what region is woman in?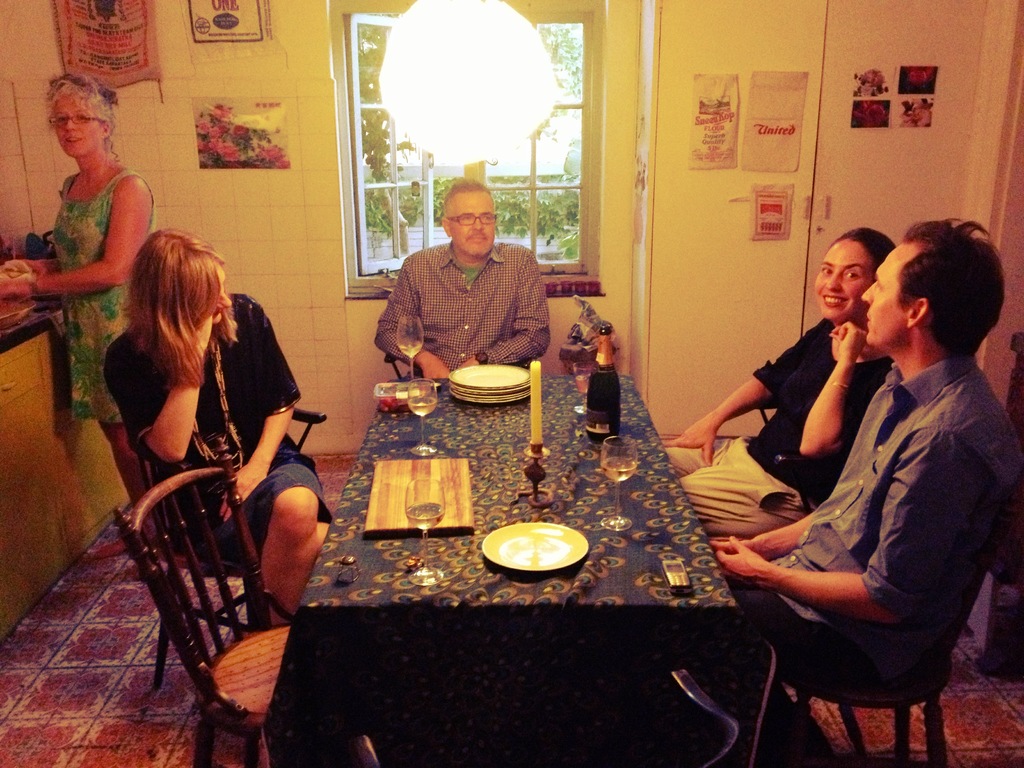
{"x1": 97, "y1": 207, "x2": 310, "y2": 687}.
